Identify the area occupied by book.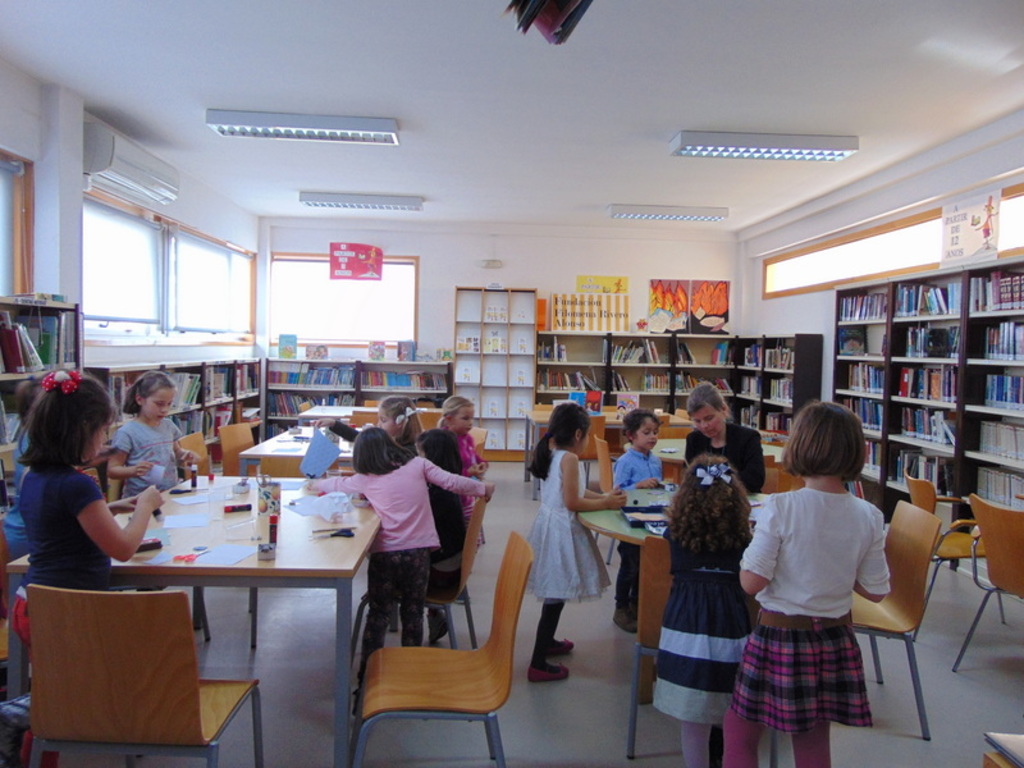
Area: box(835, 324, 864, 352).
